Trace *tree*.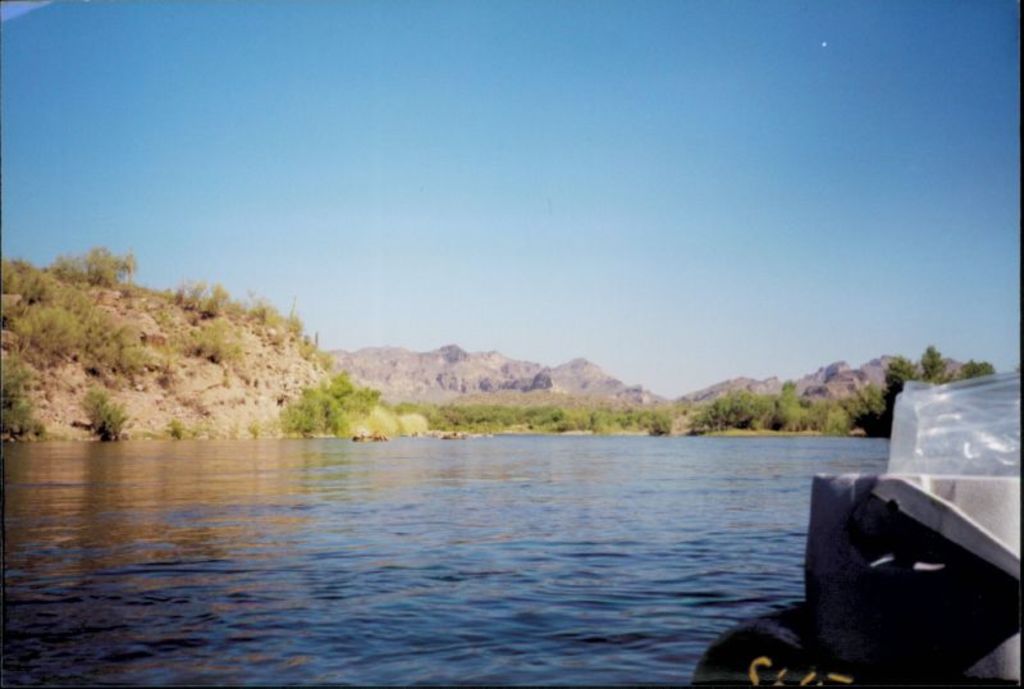
Traced to (left=883, top=356, right=923, bottom=411).
